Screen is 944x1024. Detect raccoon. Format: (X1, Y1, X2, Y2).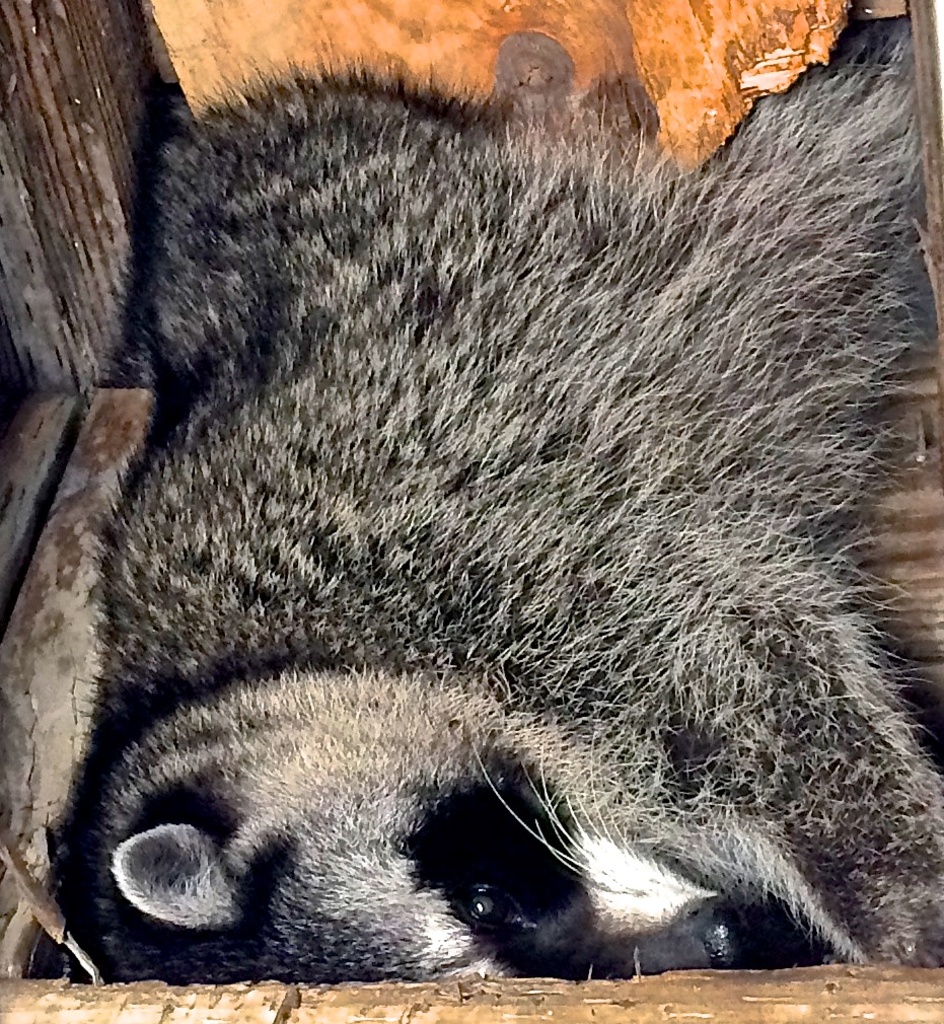
(58, 16, 943, 984).
